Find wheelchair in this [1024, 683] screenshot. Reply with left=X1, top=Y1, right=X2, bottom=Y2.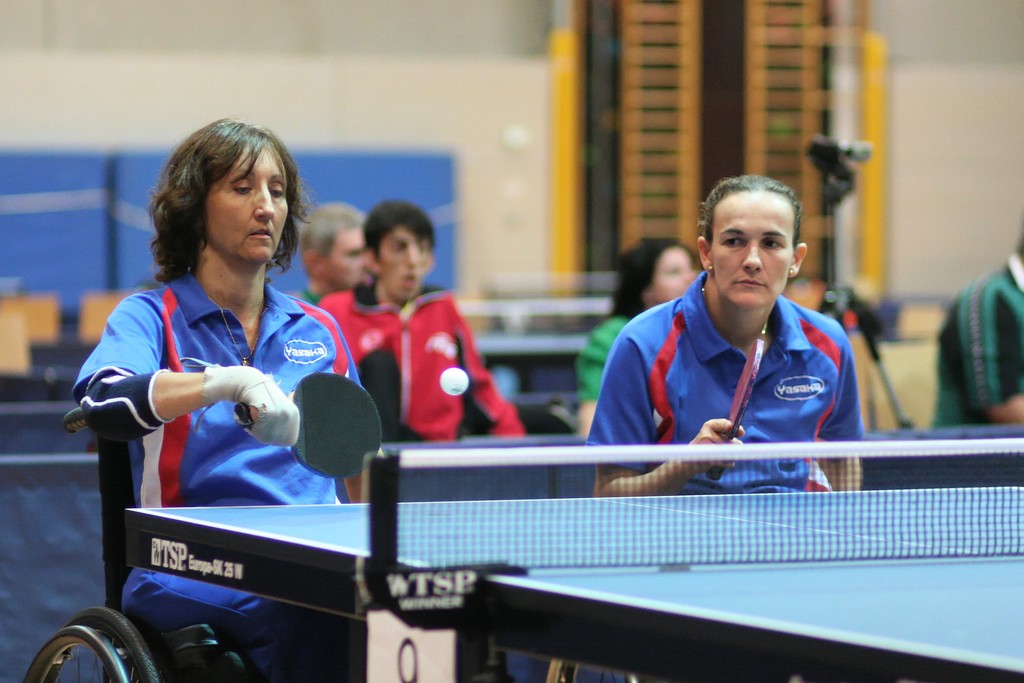
left=19, top=400, right=508, bottom=682.
